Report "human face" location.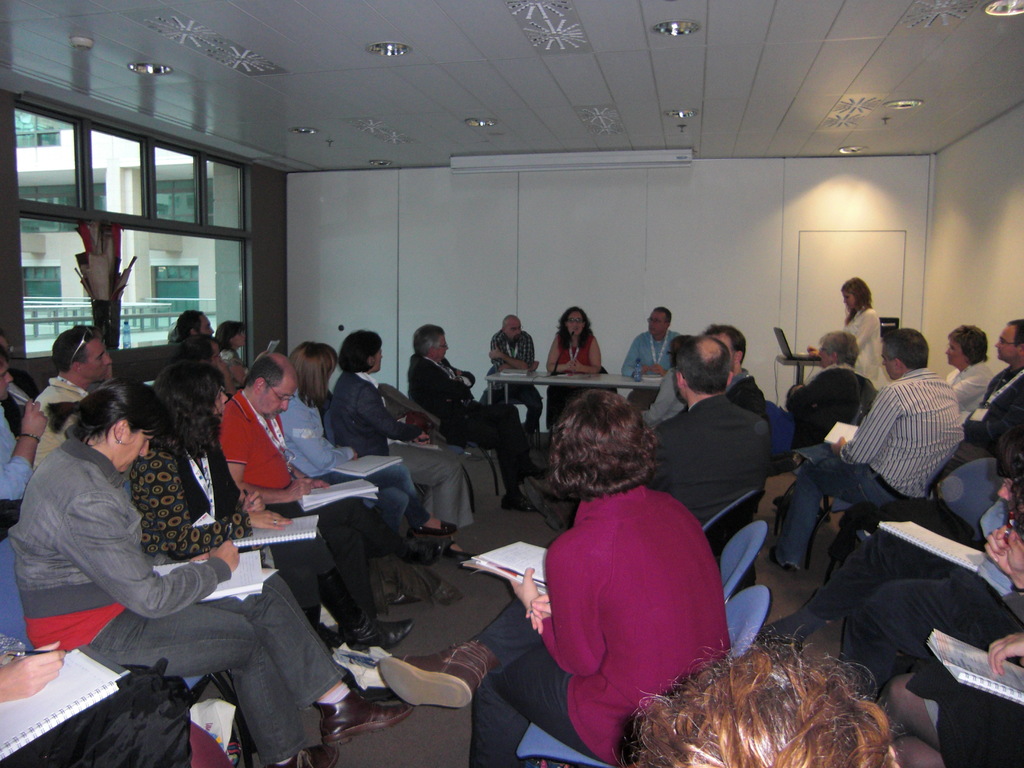
Report: [left=991, top=324, right=1012, bottom=363].
